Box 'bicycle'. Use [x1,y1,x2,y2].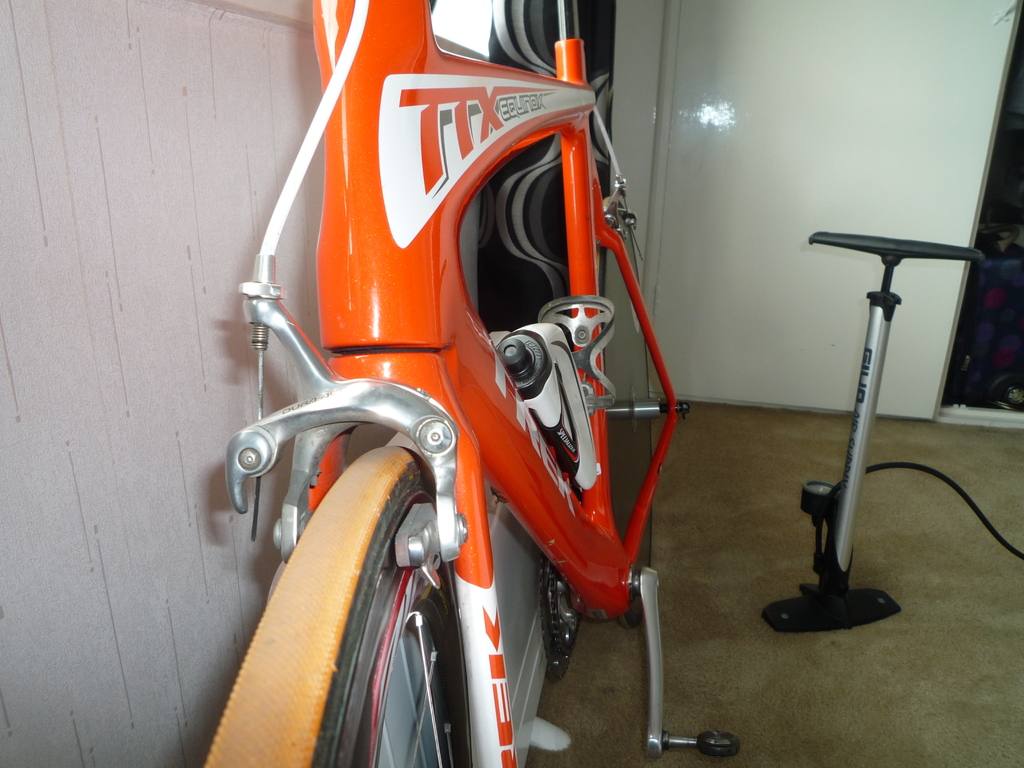
[200,0,739,767].
